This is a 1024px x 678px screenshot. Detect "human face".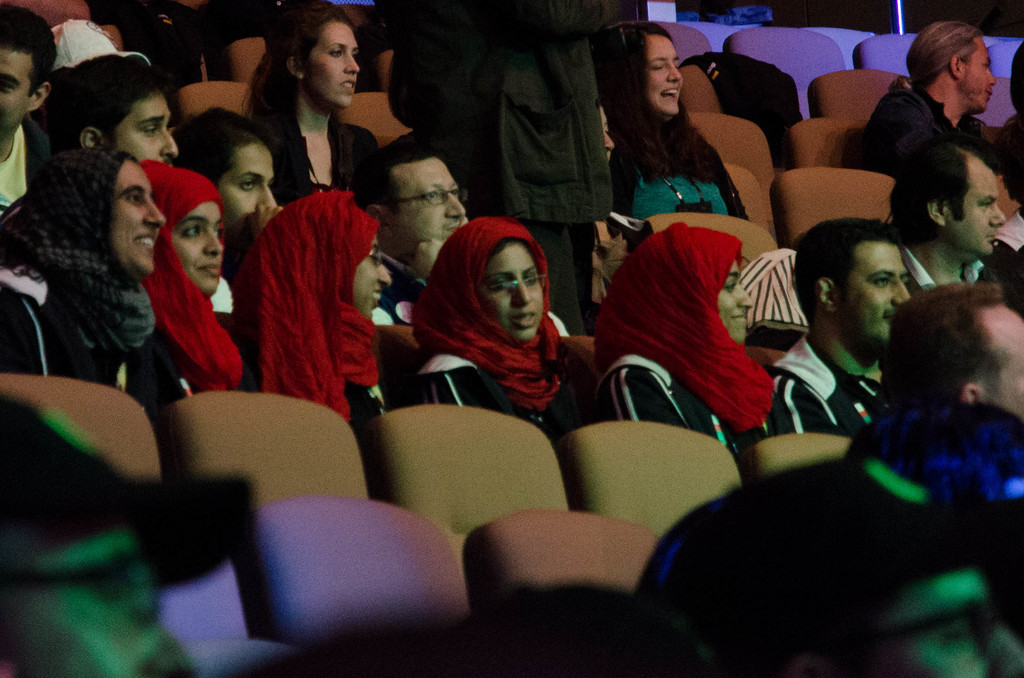
pyautogui.locateOnScreen(387, 149, 474, 255).
